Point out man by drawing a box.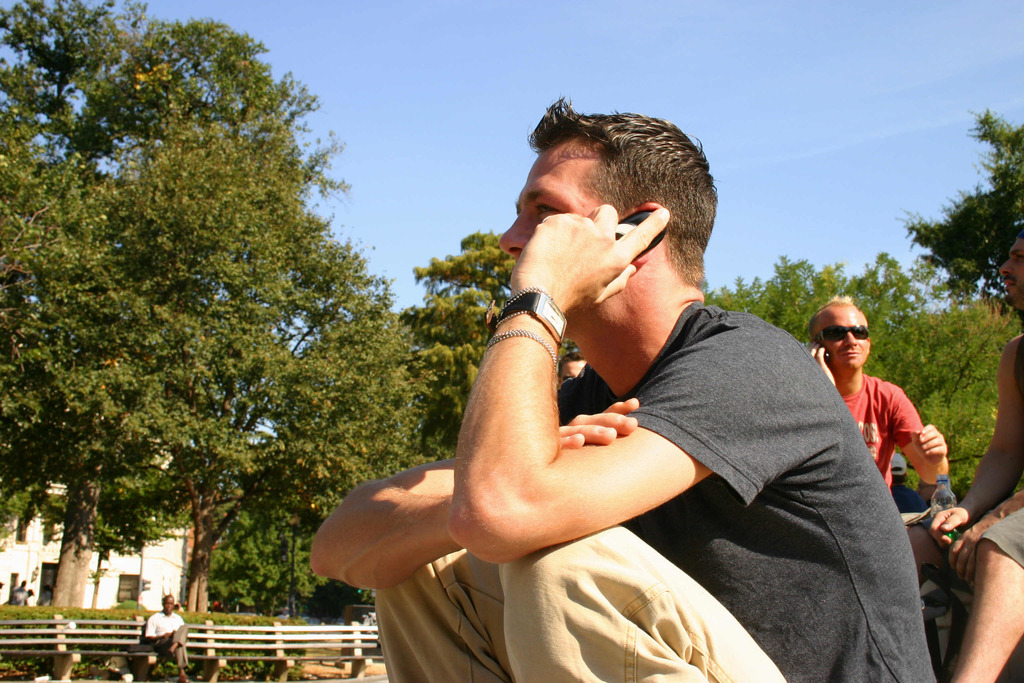
bbox(900, 231, 1021, 682).
